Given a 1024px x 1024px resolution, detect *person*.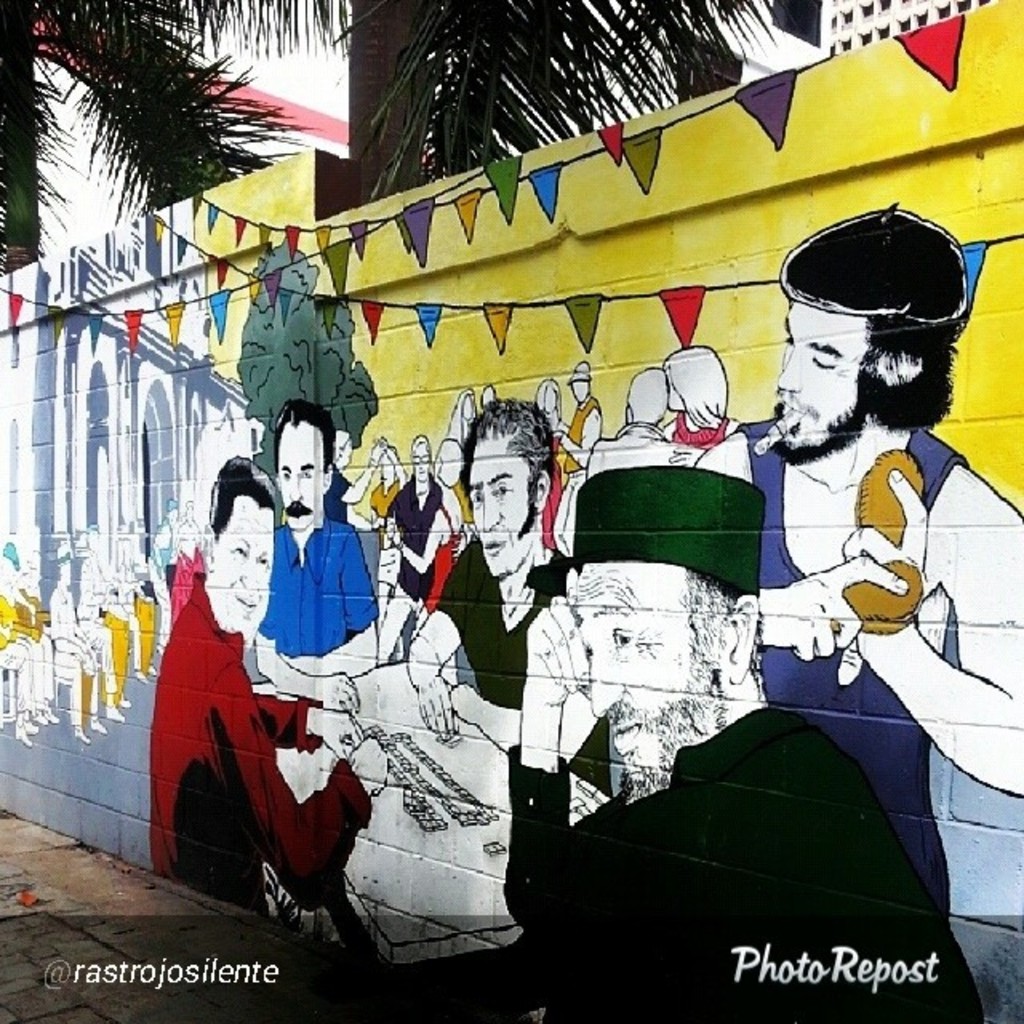
x1=155 y1=464 x2=309 y2=926.
